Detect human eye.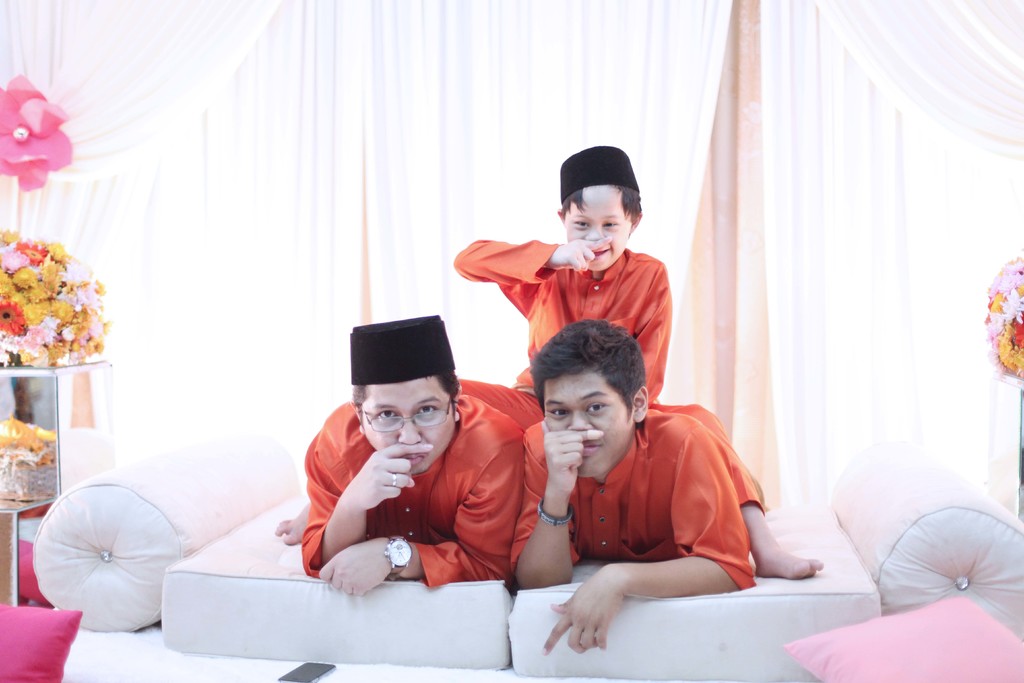
Detected at 414 403 450 424.
